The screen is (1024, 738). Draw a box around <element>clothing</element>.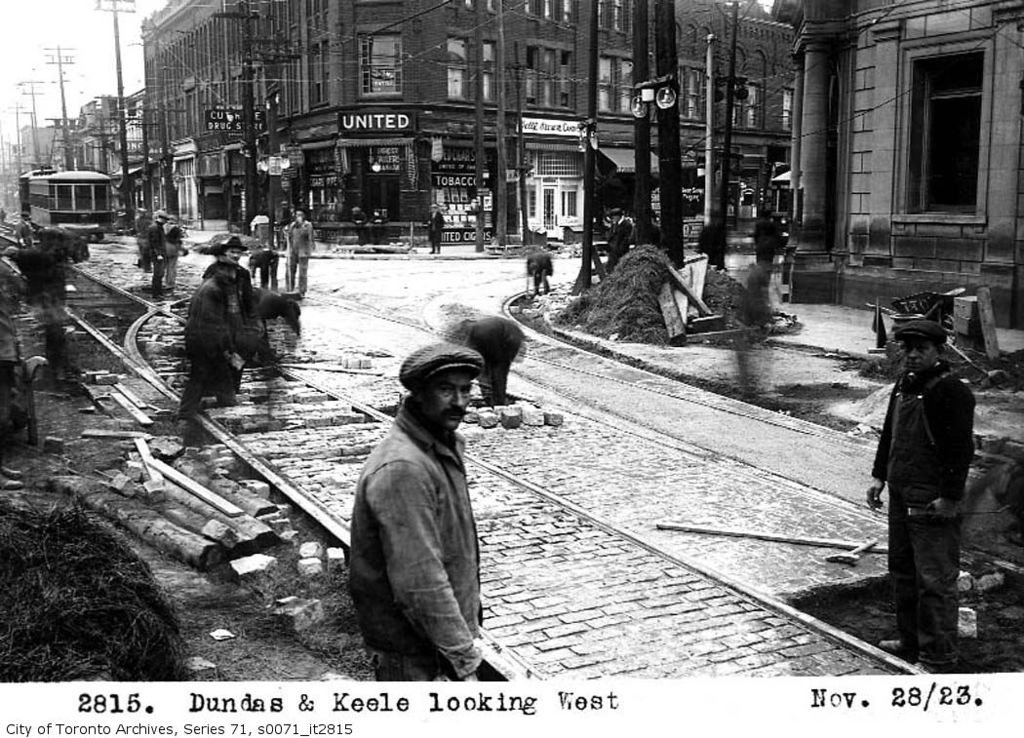
(x1=286, y1=211, x2=308, y2=297).
